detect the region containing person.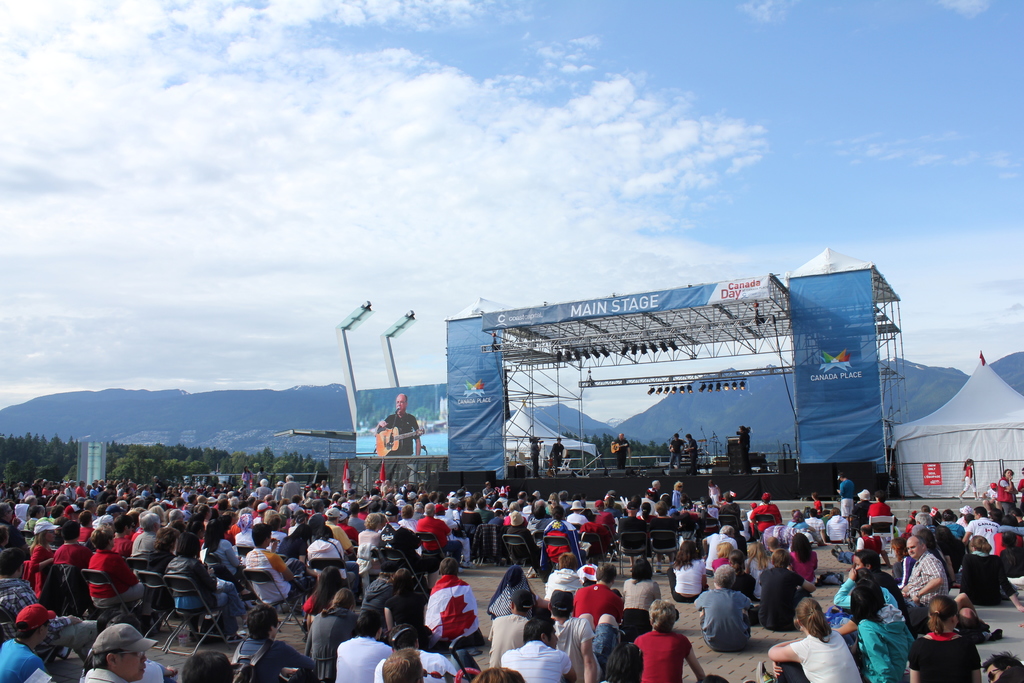
(x1=667, y1=431, x2=689, y2=466).
